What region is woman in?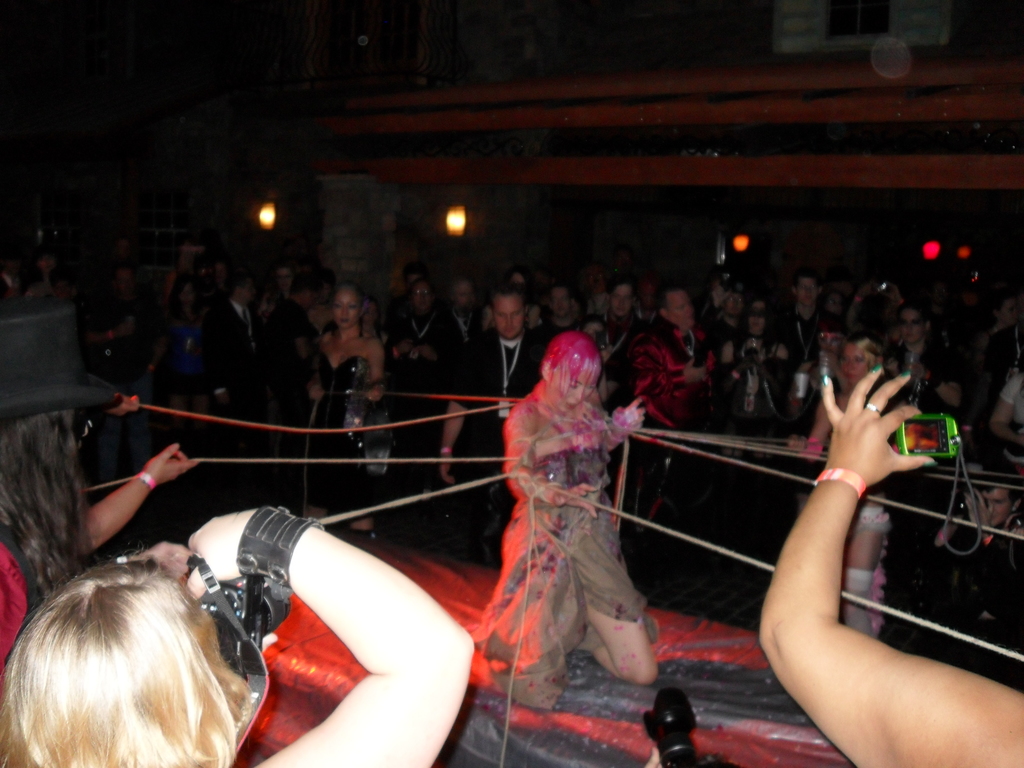
[161,275,222,435].
